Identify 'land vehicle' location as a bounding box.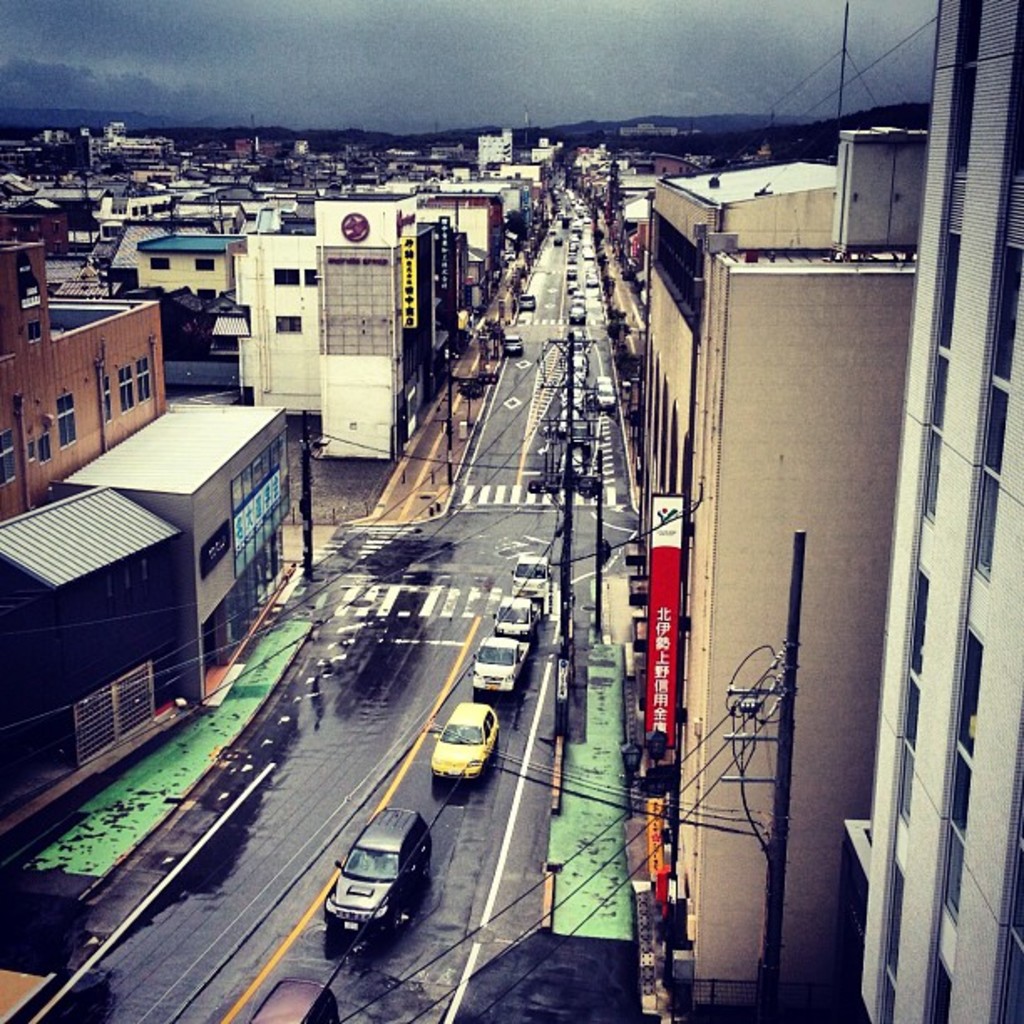
x1=562, y1=390, x2=577, y2=402.
